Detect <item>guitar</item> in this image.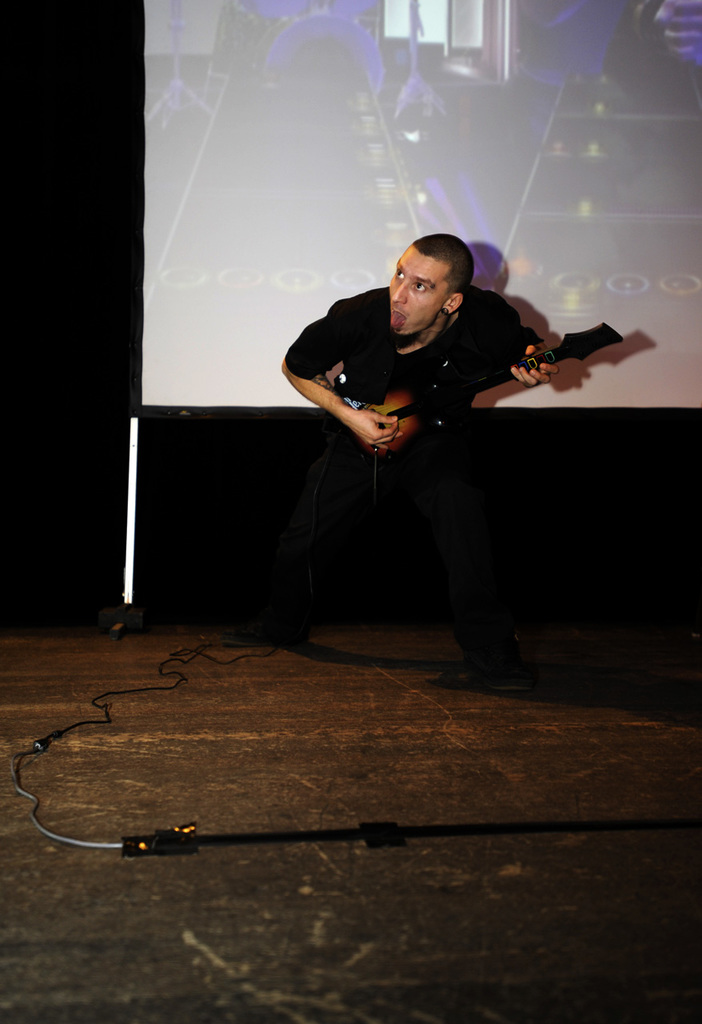
Detection: 279:322:595:478.
